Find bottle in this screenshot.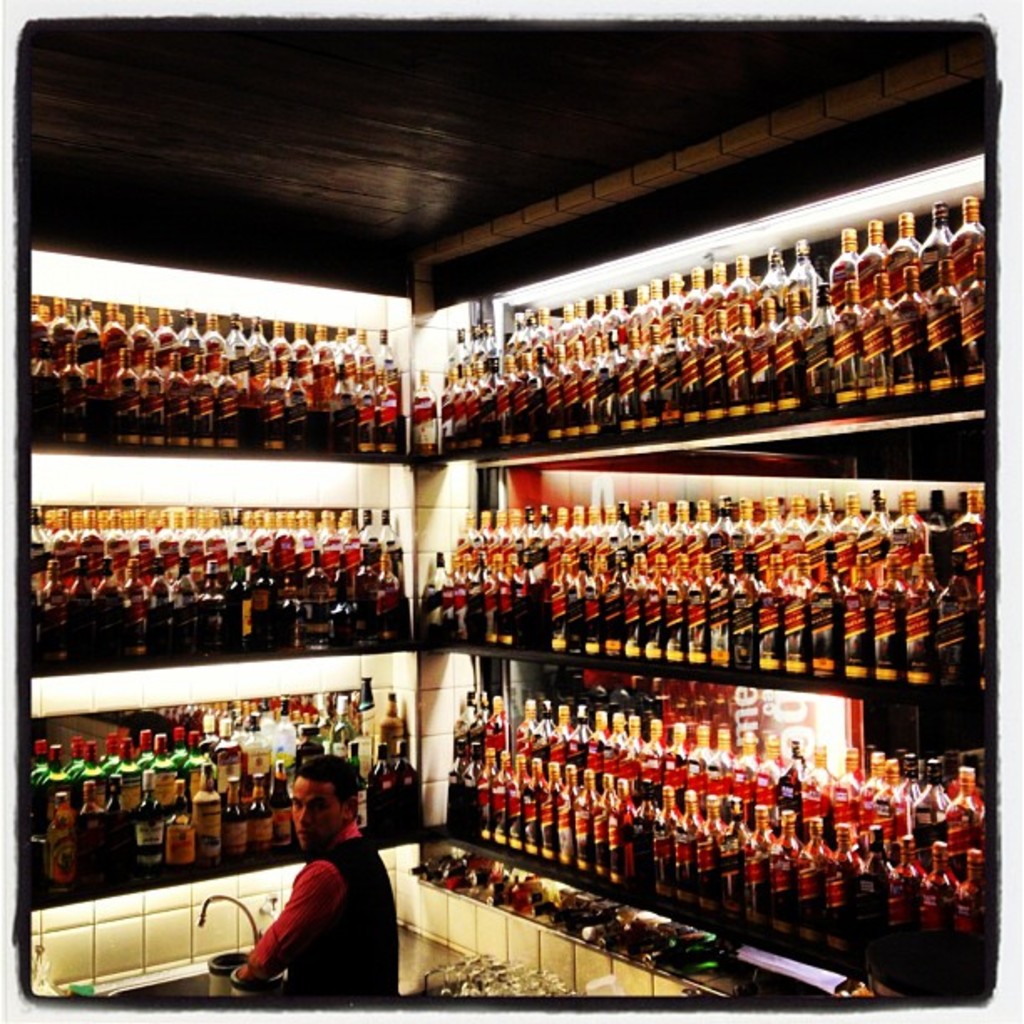
The bounding box for bottle is Rect(333, 325, 353, 397).
